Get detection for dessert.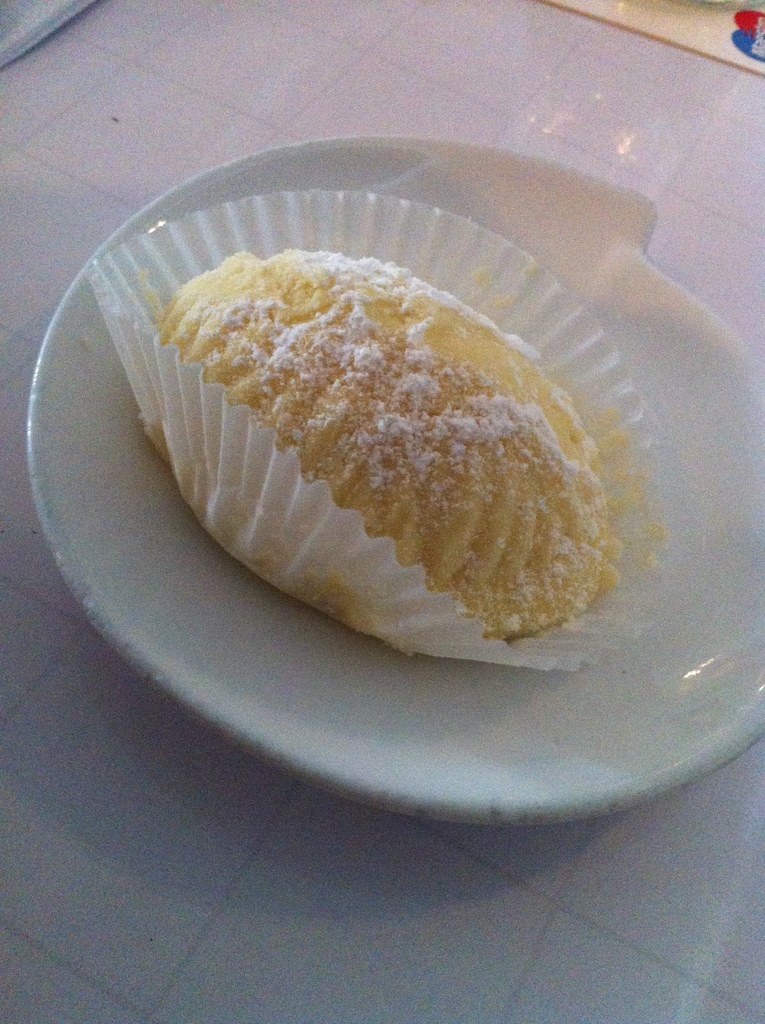
Detection: (left=182, top=233, right=625, bottom=643).
